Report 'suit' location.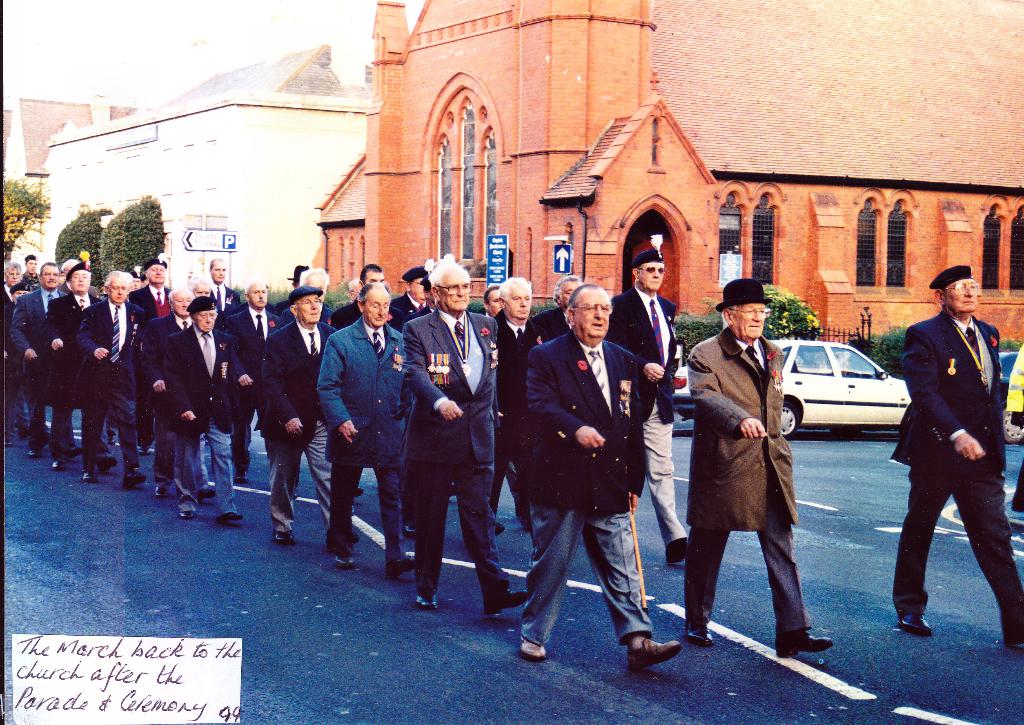
Report: pyautogui.locateOnScreen(228, 303, 280, 472).
